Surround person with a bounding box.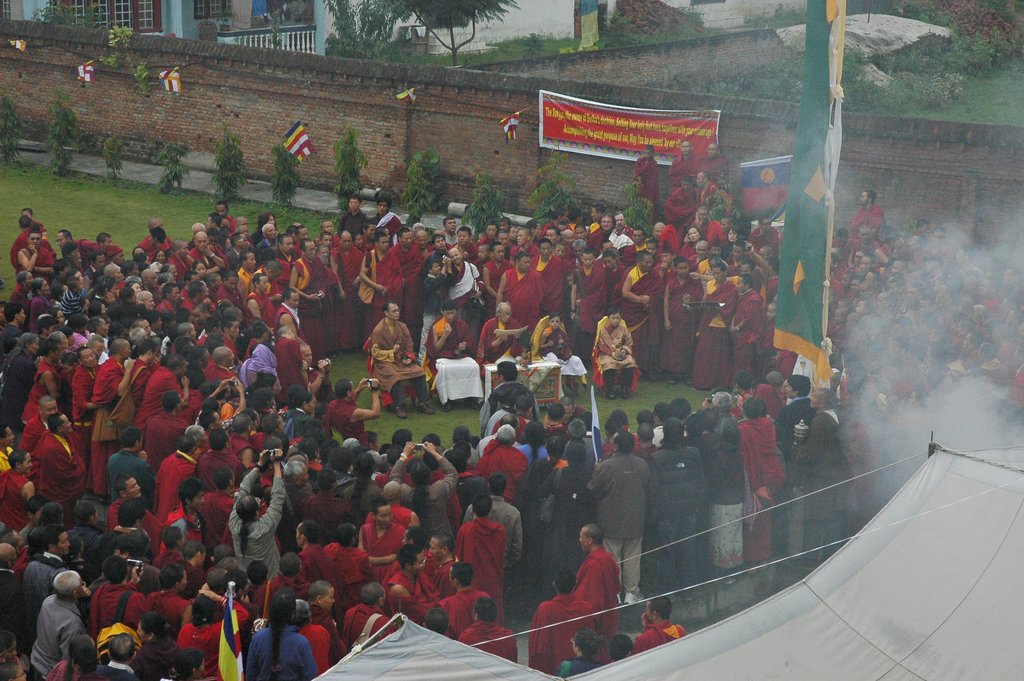
select_region(429, 532, 463, 587).
